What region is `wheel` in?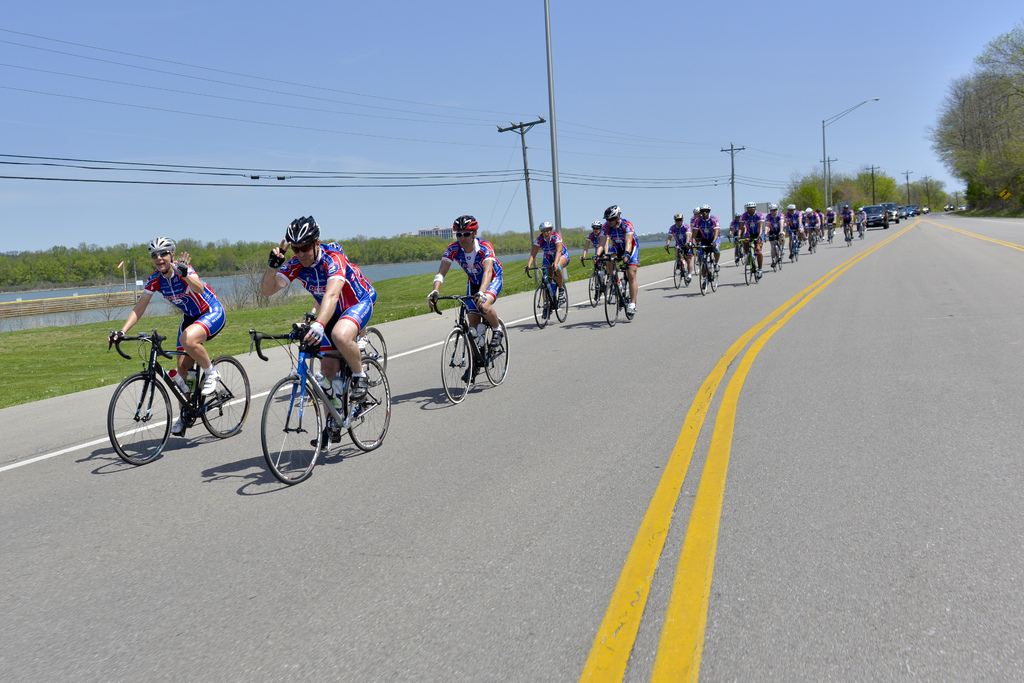
left=805, top=235, right=815, bottom=257.
